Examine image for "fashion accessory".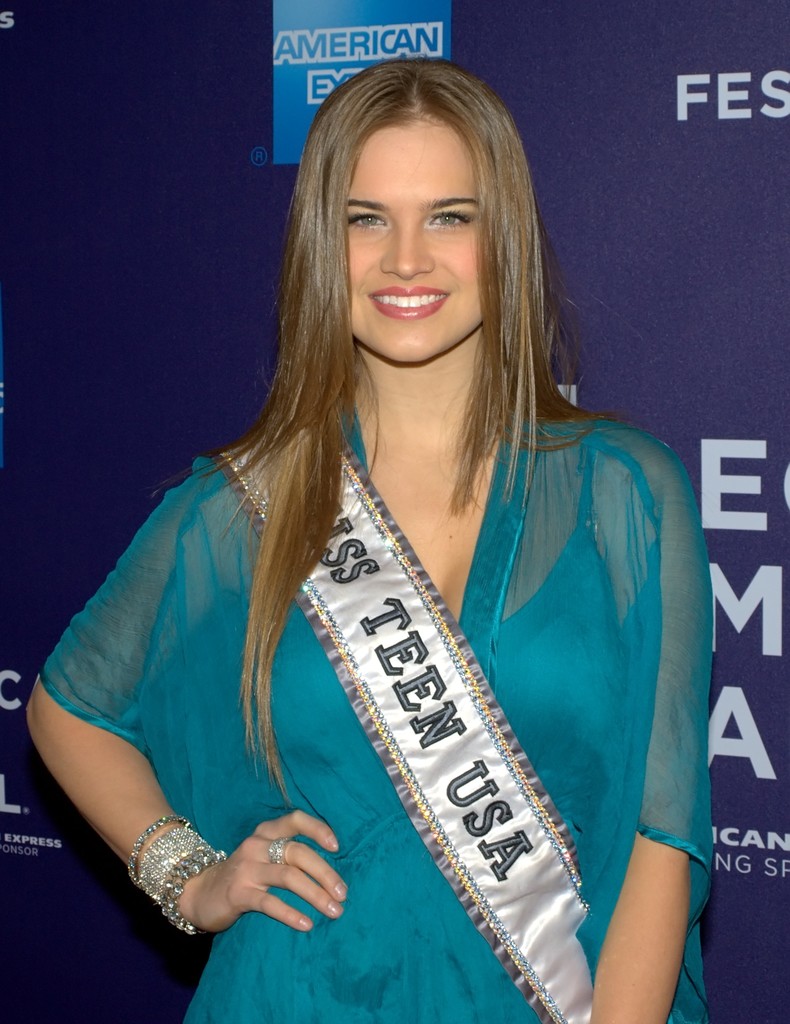
Examination result: x1=128 y1=817 x2=233 y2=939.
